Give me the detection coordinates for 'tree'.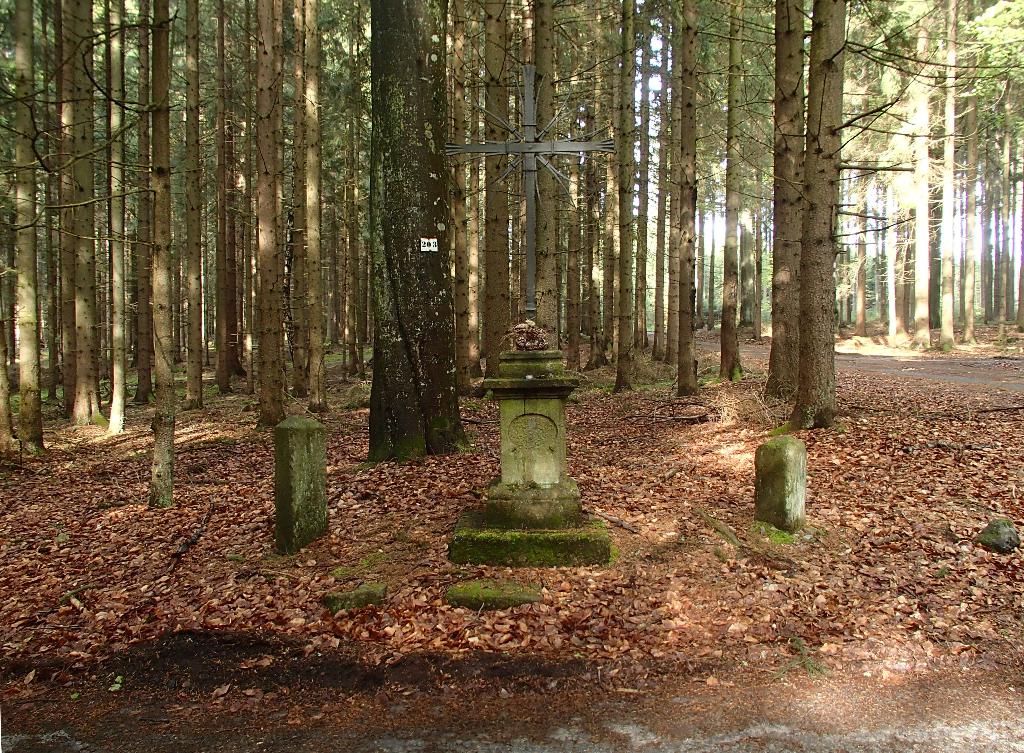
bbox=(66, 1, 86, 429).
